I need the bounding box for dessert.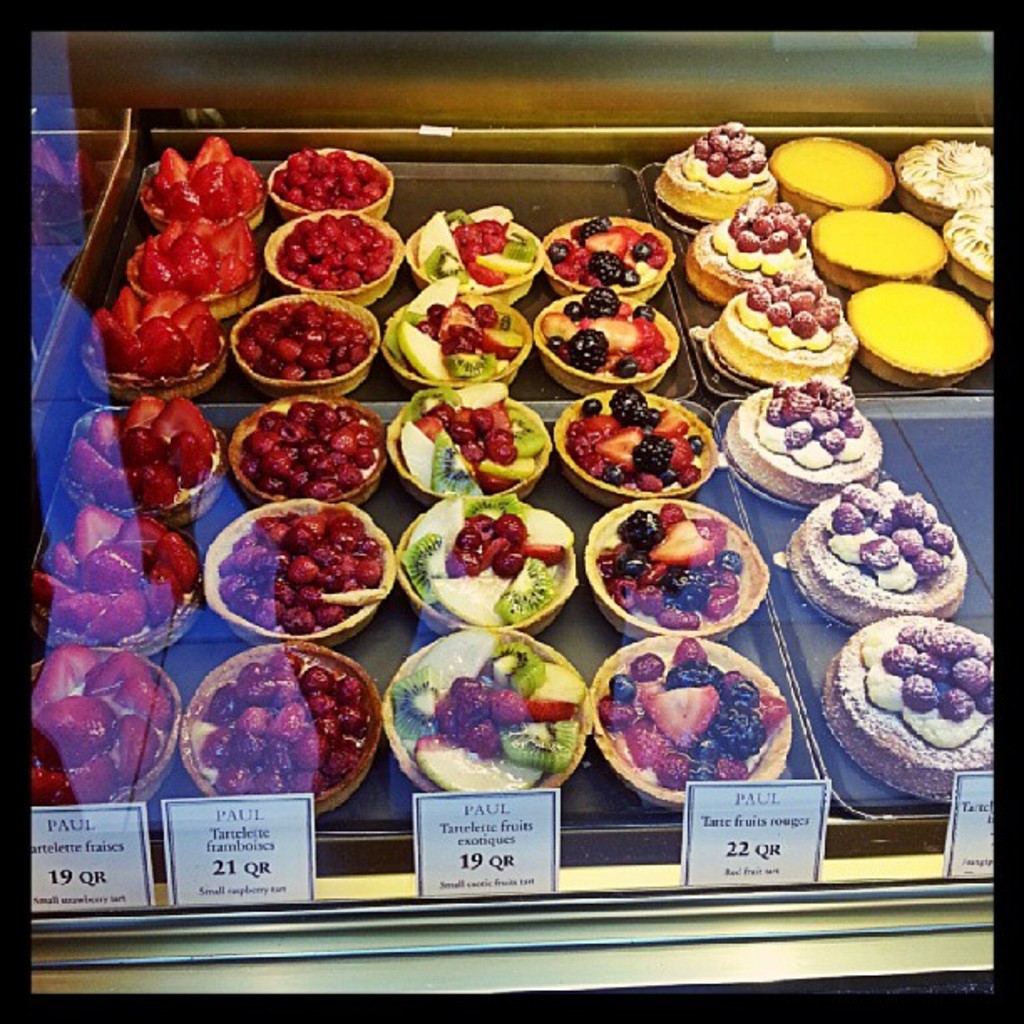
Here it is: 718:383:872:494.
